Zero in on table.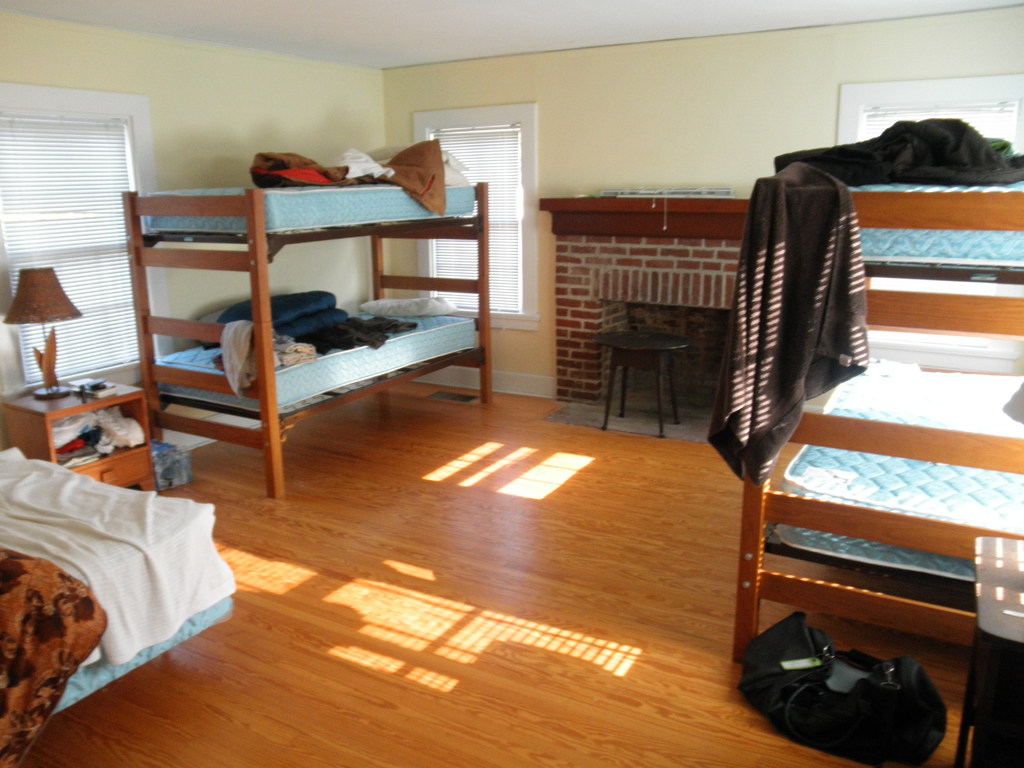
Zeroed in: 0, 365, 170, 498.
